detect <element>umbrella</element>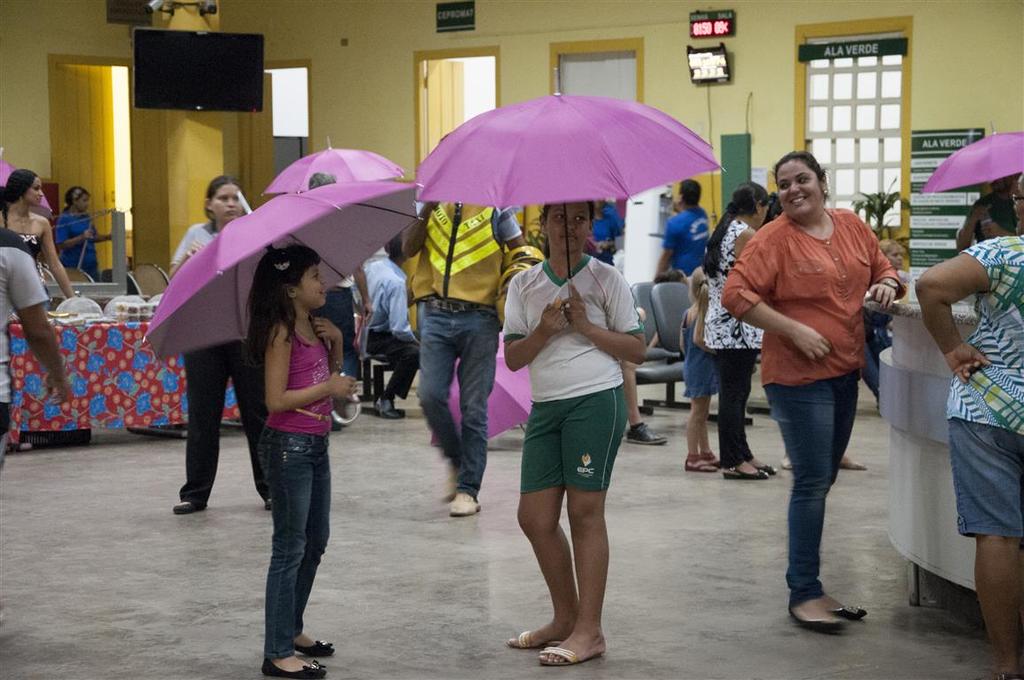
263, 130, 408, 194
